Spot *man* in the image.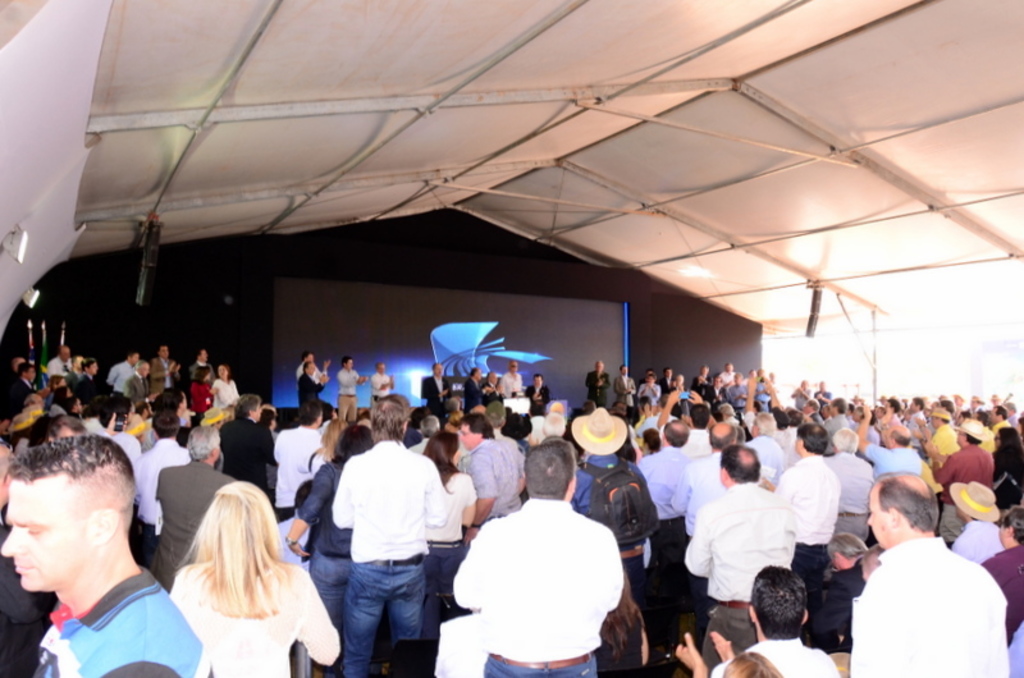
*man* found at (left=451, top=434, right=625, bottom=677).
